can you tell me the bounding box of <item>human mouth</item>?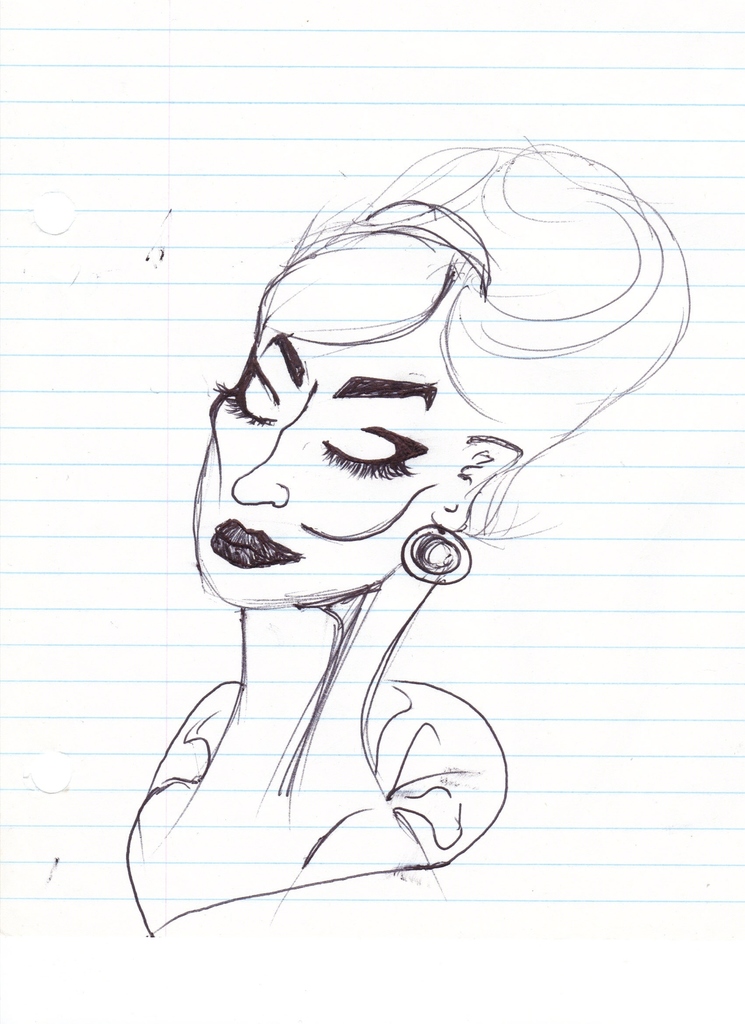
{"left": 213, "top": 516, "right": 297, "bottom": 564}.
